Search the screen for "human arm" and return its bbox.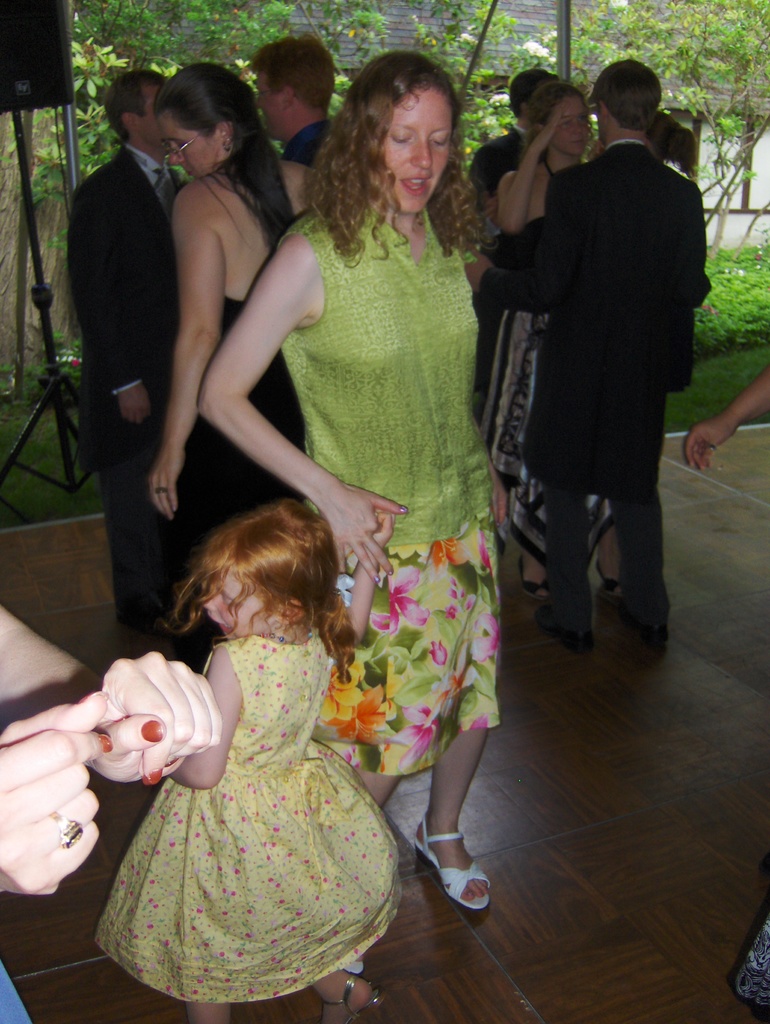
Found: 0,604,227,786.
